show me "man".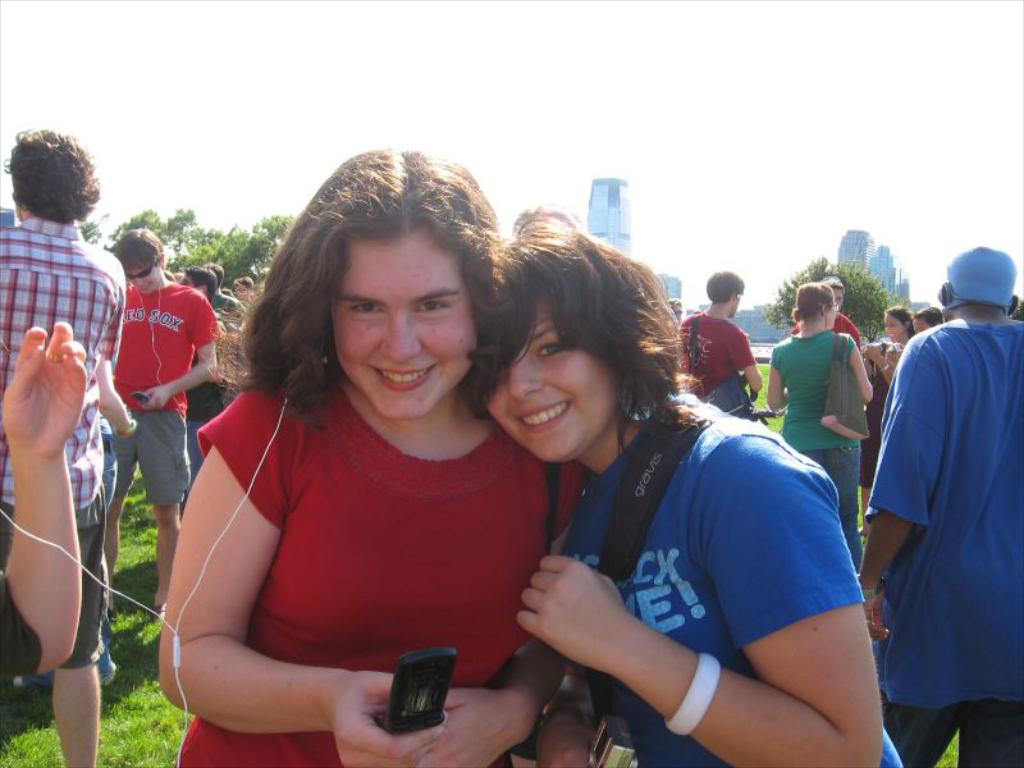
"man" is here: bbox(105, 220, 224, 632).
